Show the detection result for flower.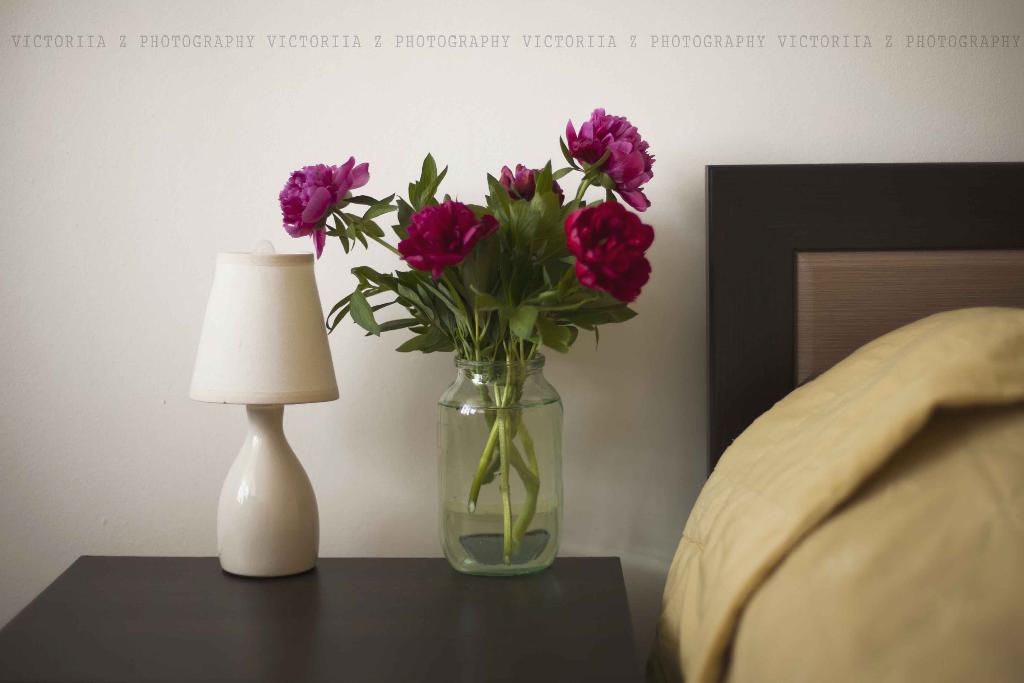
<bbox>569, 193, 650, 304</bbox>.
